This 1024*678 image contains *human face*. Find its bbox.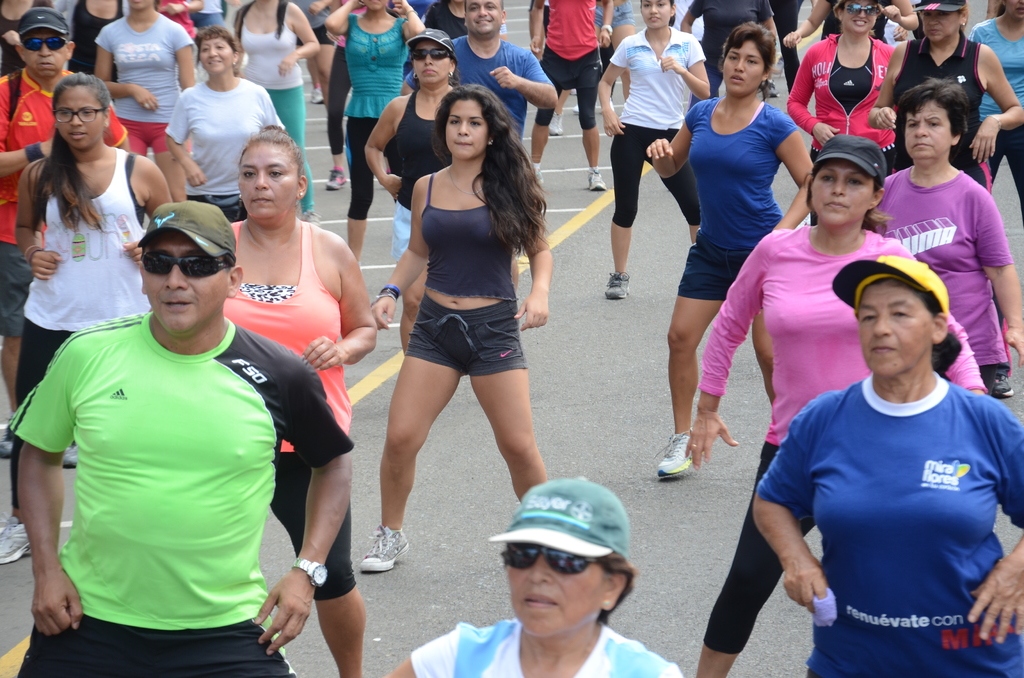
413,38,446,86.
